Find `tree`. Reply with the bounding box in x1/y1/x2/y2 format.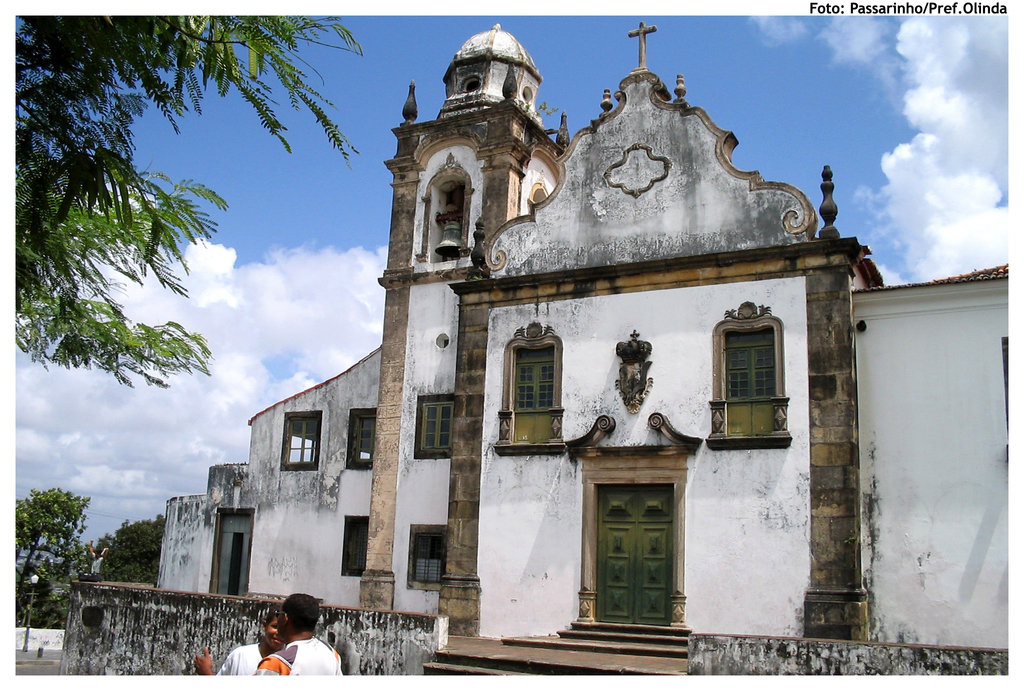
15/19/367/396.
